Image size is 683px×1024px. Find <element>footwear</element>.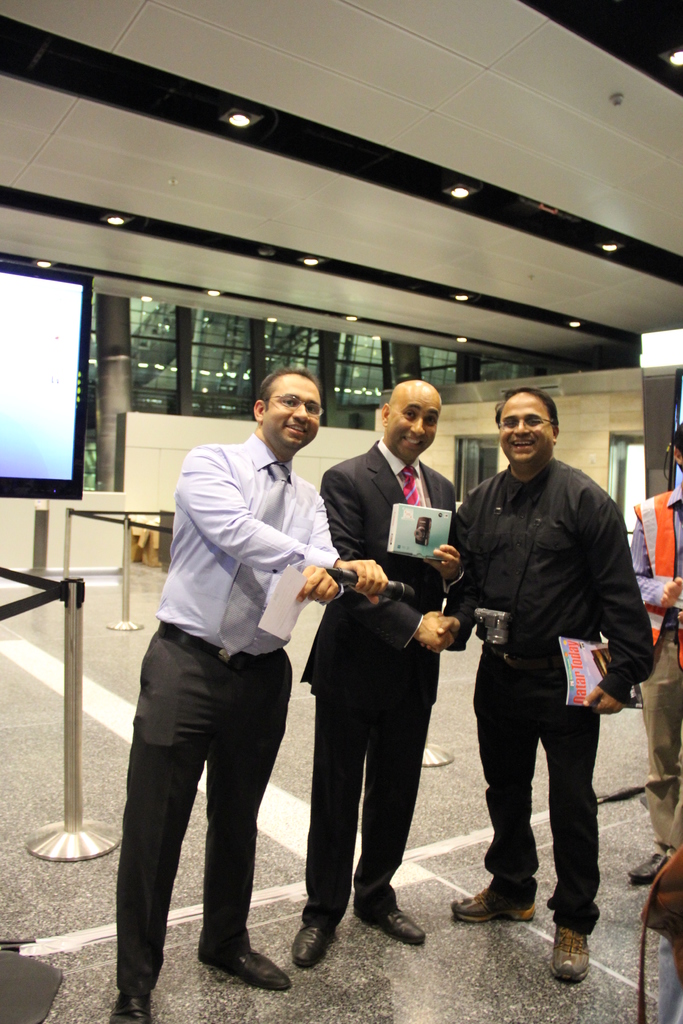
region(454, 886, 536, 922).
